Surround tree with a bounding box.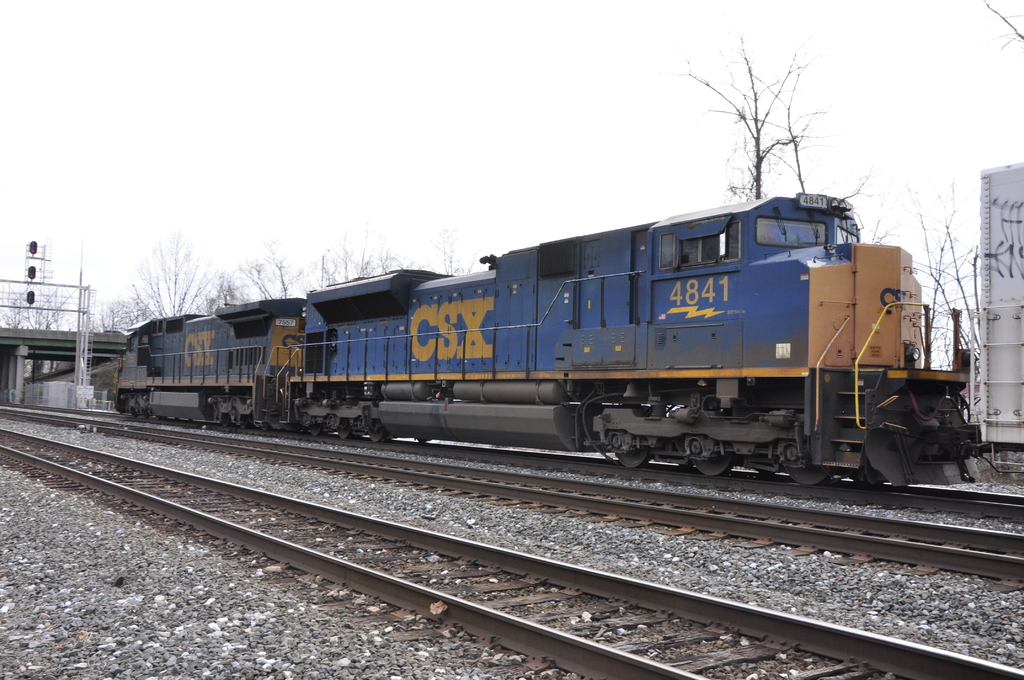
[246,234,295,302].
